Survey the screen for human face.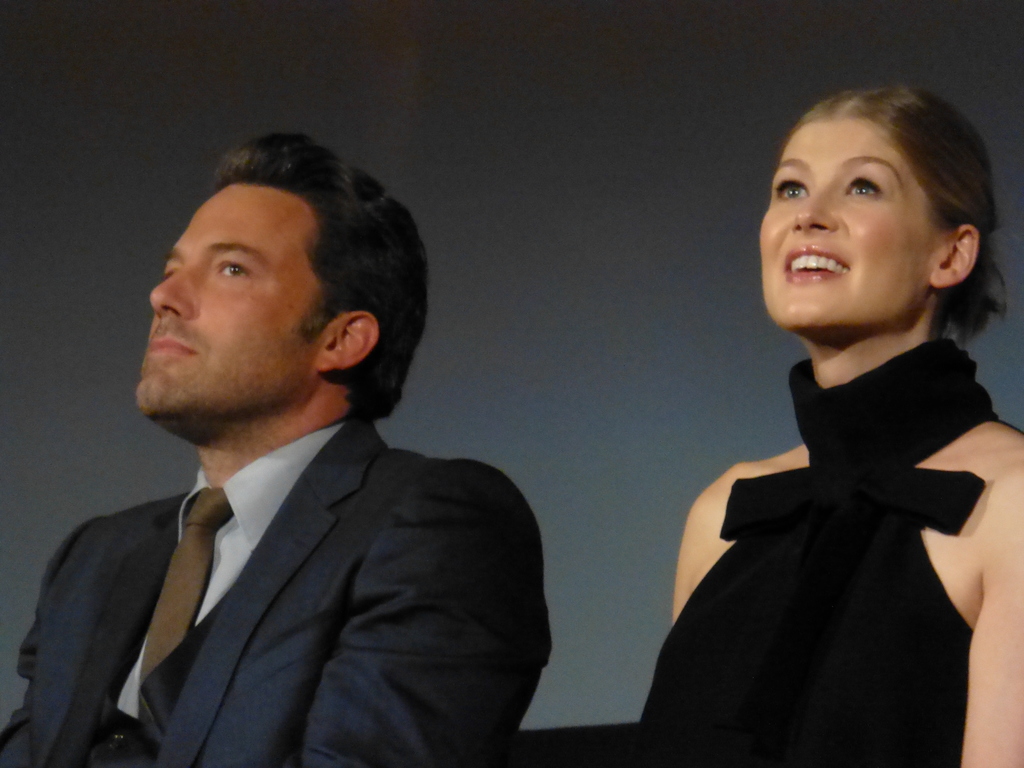
Survey found: (137, 173, 348, 417).
